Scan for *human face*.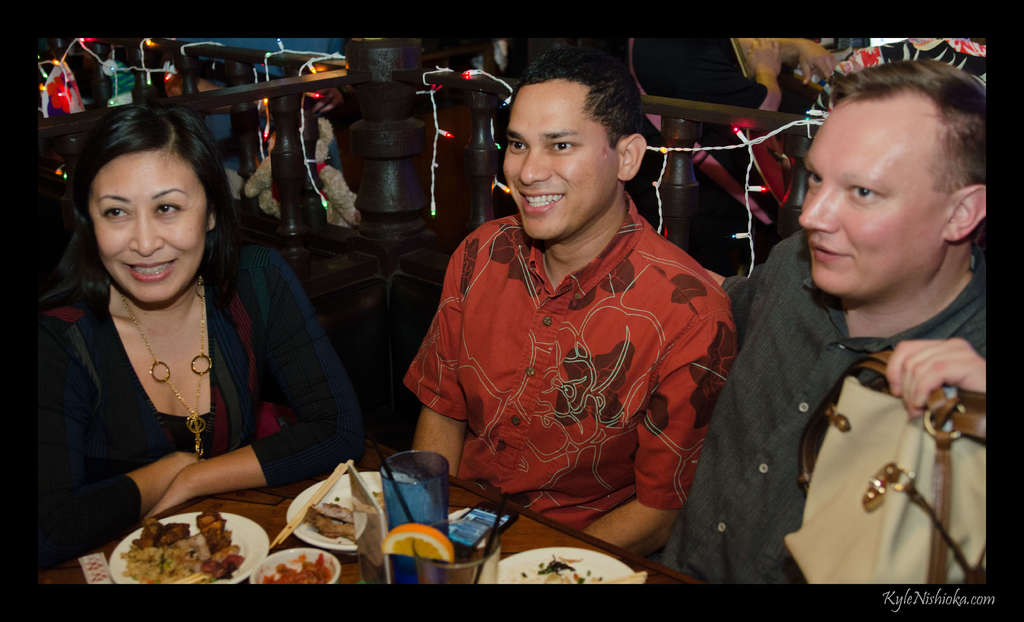
Scan result: 89/149/211/306.
